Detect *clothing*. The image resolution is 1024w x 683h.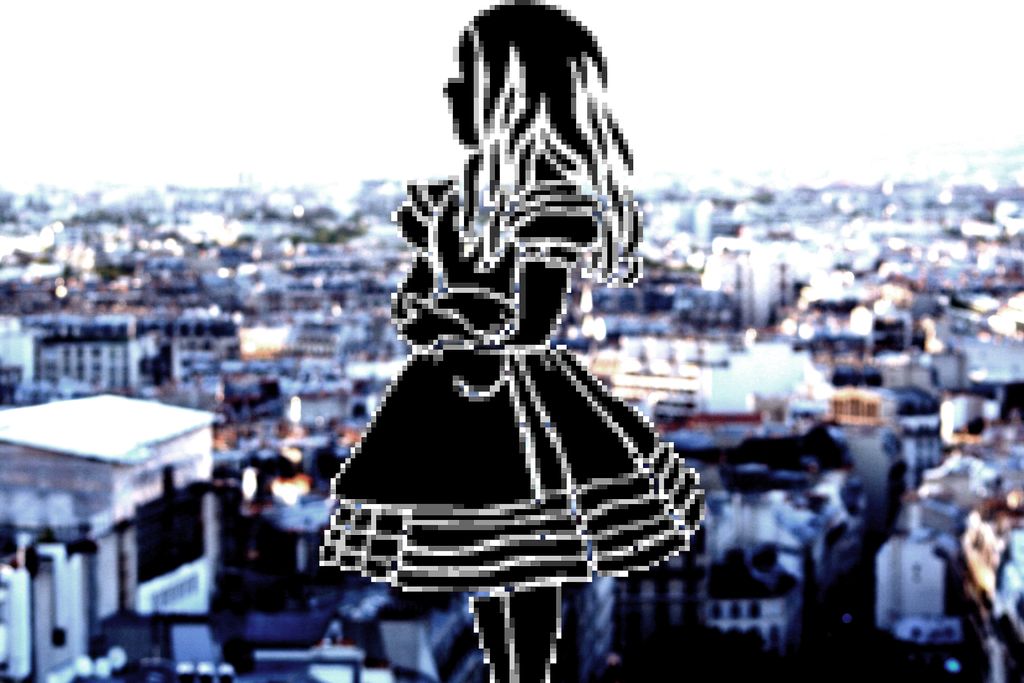
(x1=310, y1=183, x2=729, y2=591).
